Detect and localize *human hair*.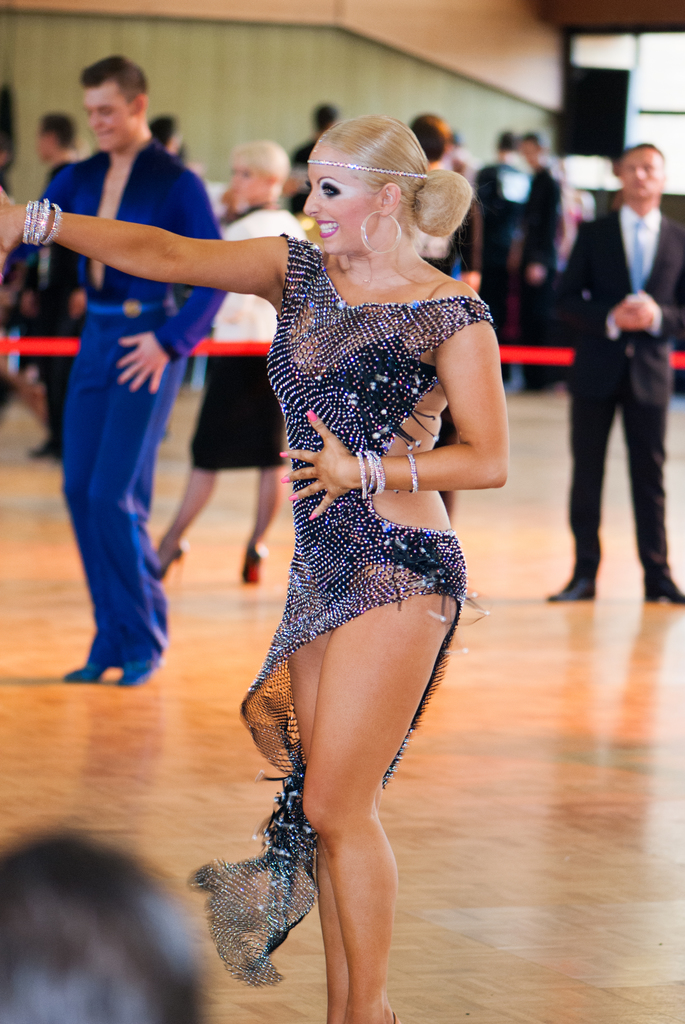
Localized at {"left": 499, "top": 129, "right": 517, "bottom": 152}.
